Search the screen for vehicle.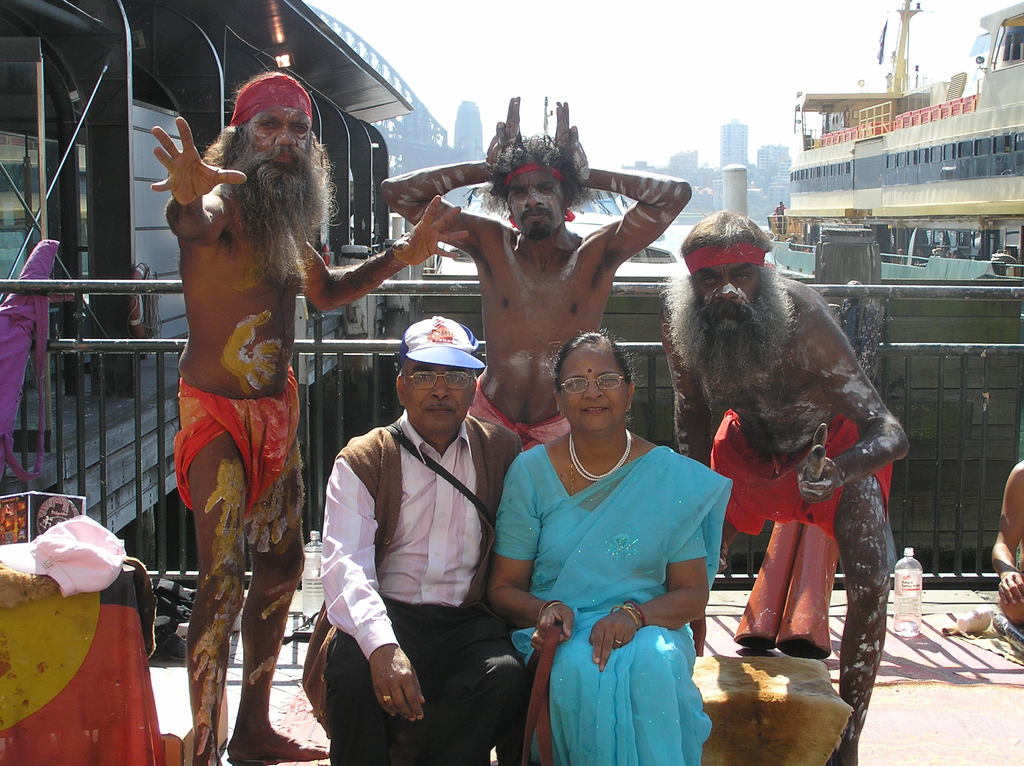
Found at region(415, 84, 698, 289).
